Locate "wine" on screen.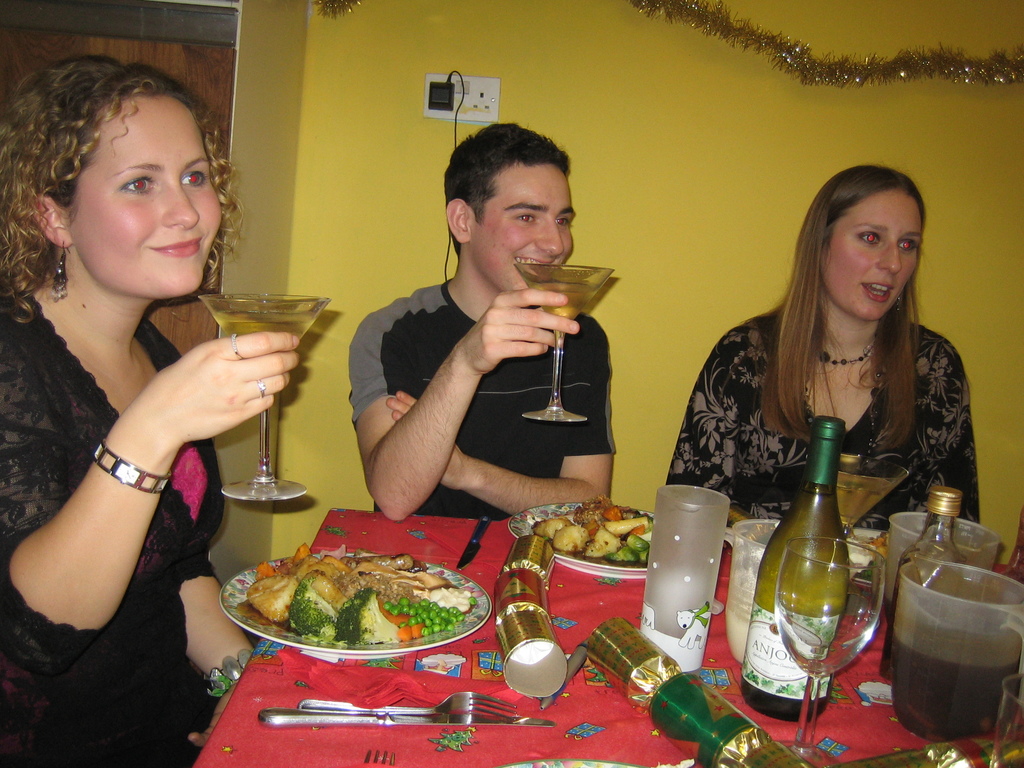
On screen at 524,284,599,338.
